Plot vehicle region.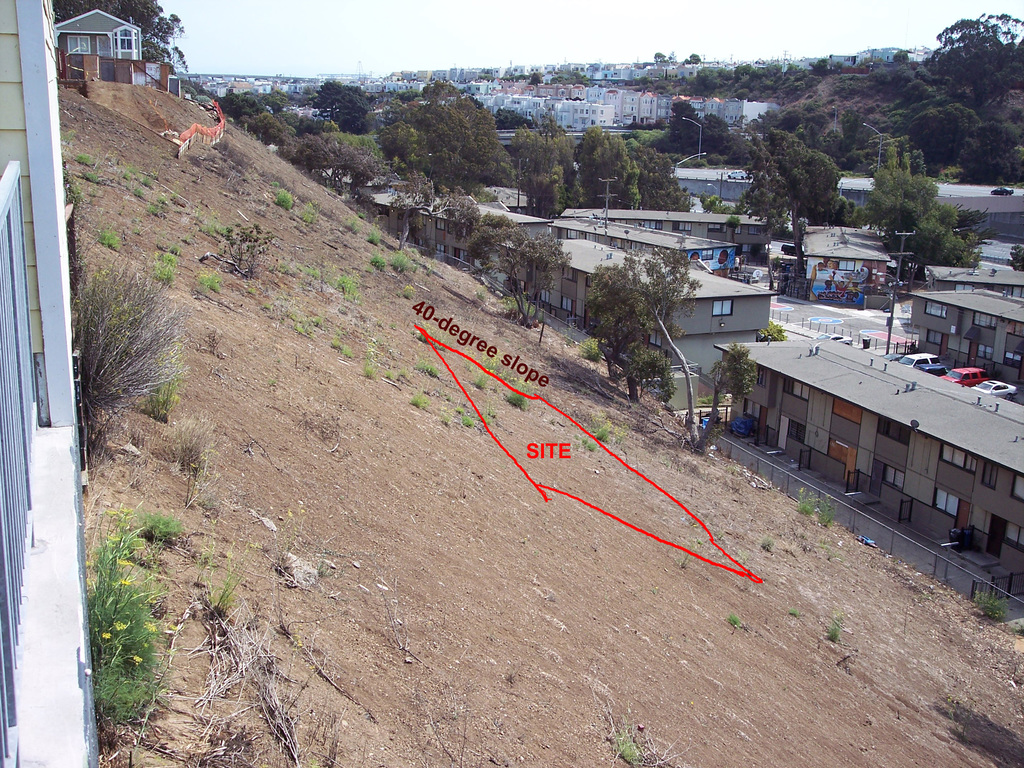
Plotted at (970, 378, 1016, 400).
